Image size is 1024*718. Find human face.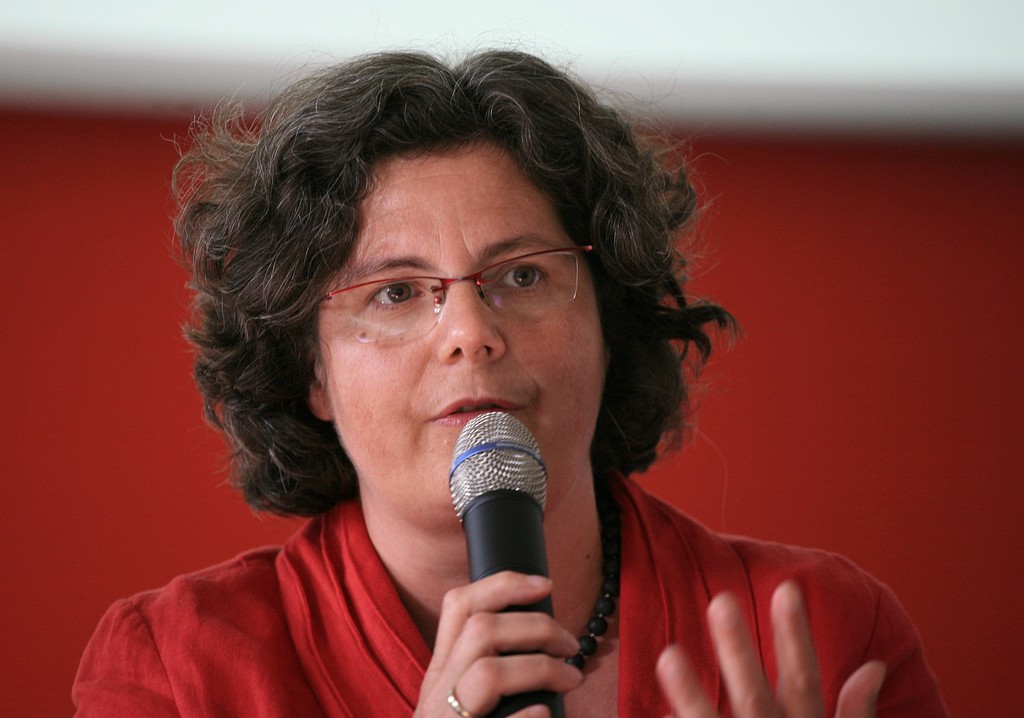
314, 144, 605, 530.
